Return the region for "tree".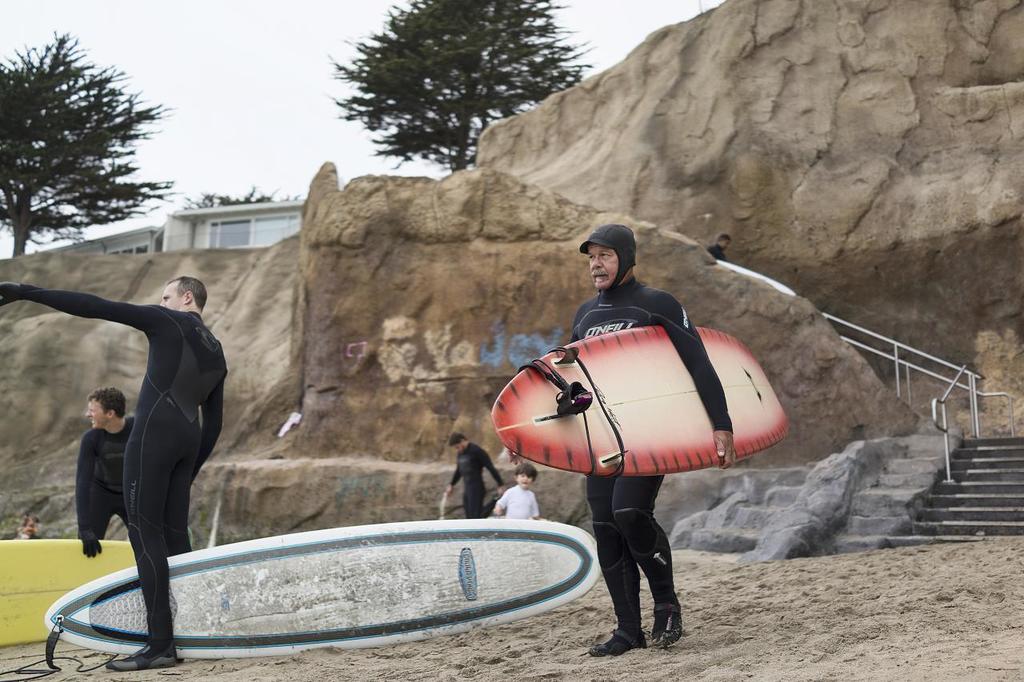
(x1=0, y1=27, x2=182, y2=254).
